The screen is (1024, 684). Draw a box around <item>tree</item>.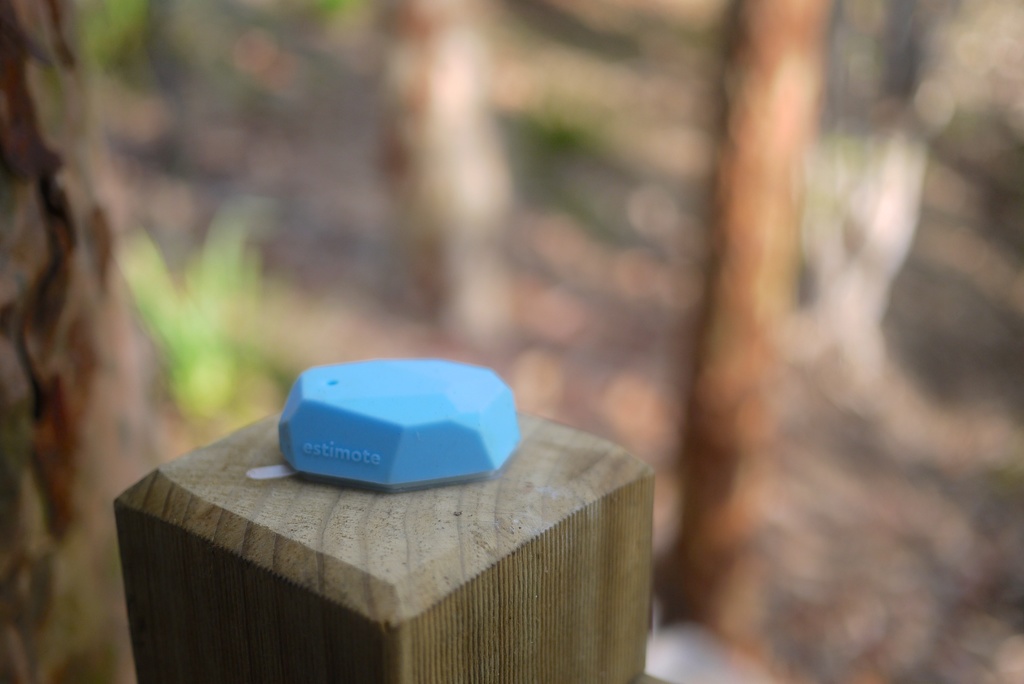
x1=0, y1=0, x2=153, y2=682.
